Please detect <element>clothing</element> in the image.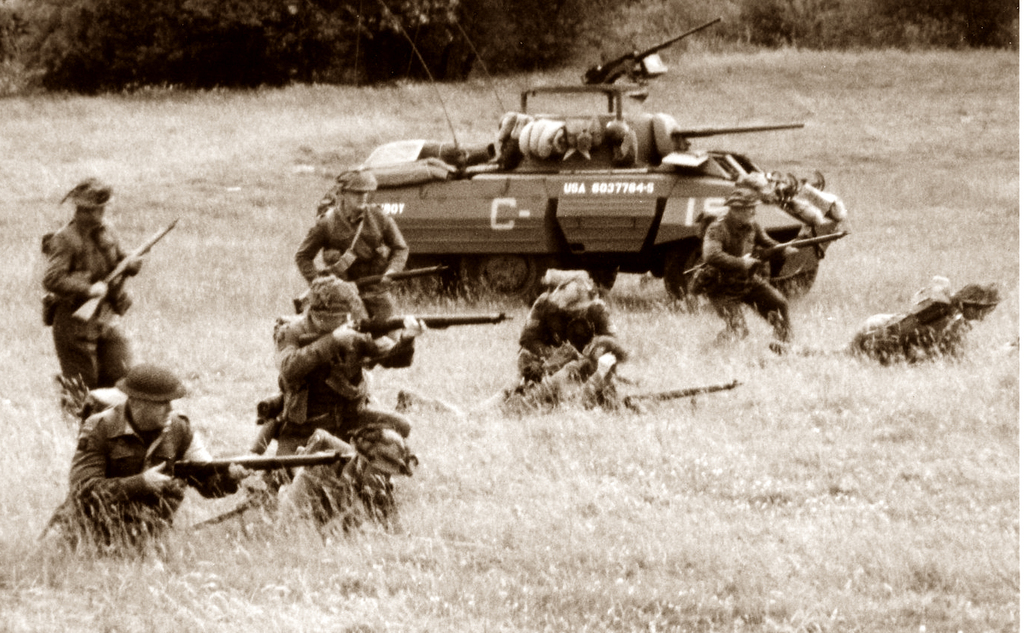
locate(38, 403, 240, 555).
